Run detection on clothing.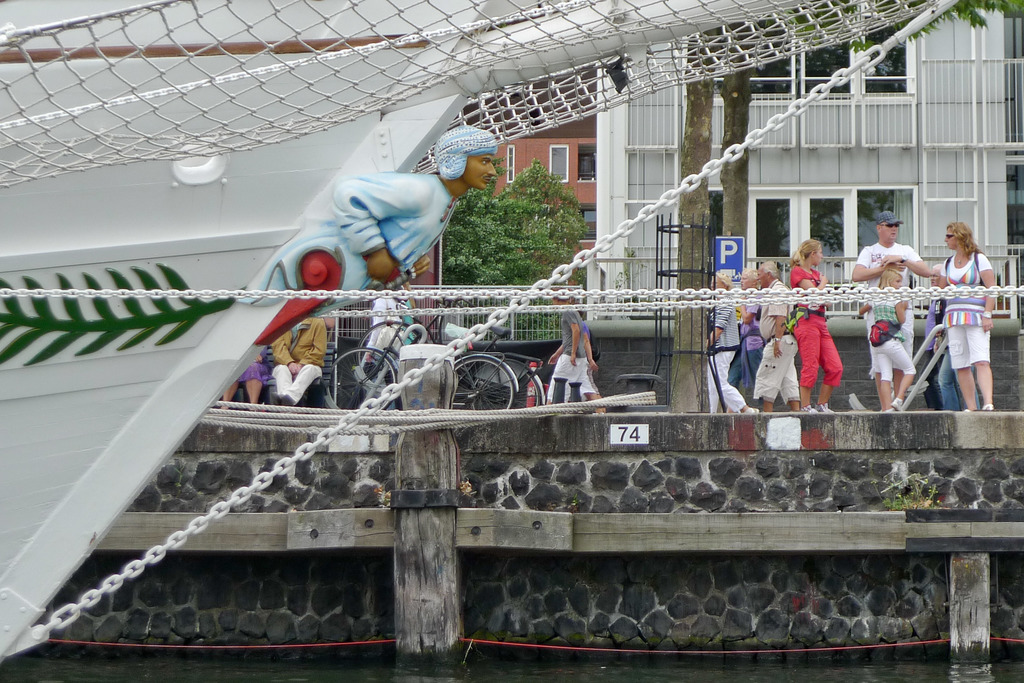
Result: {"left": 755, "top": 281, "right": 799, "bottom": 405}.
